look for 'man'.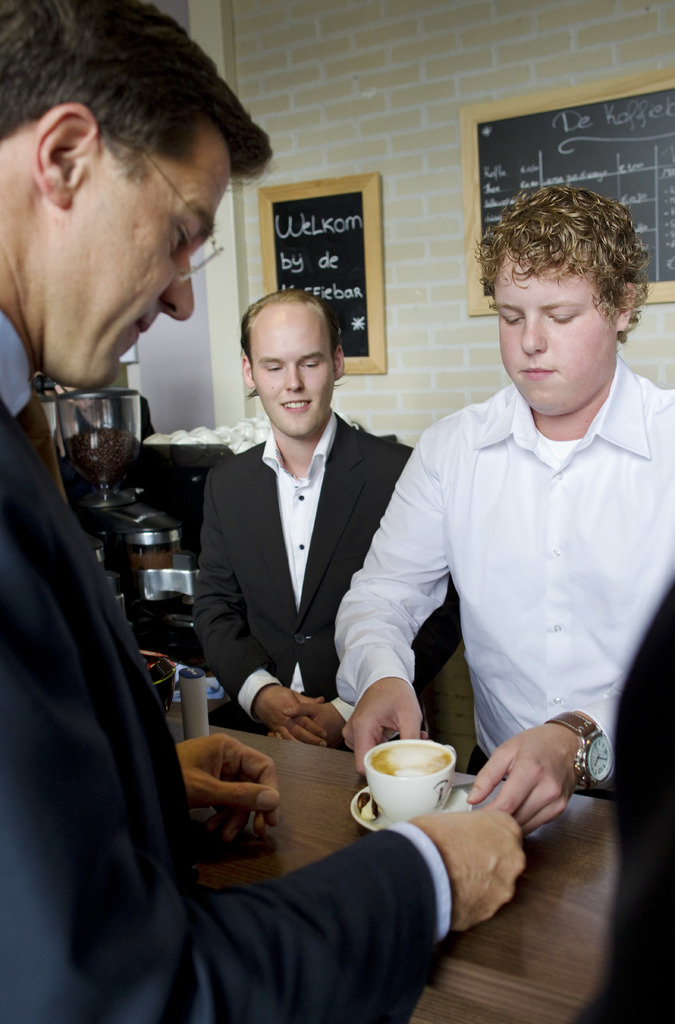
Found: rect(0, 0, 527, 1023).
